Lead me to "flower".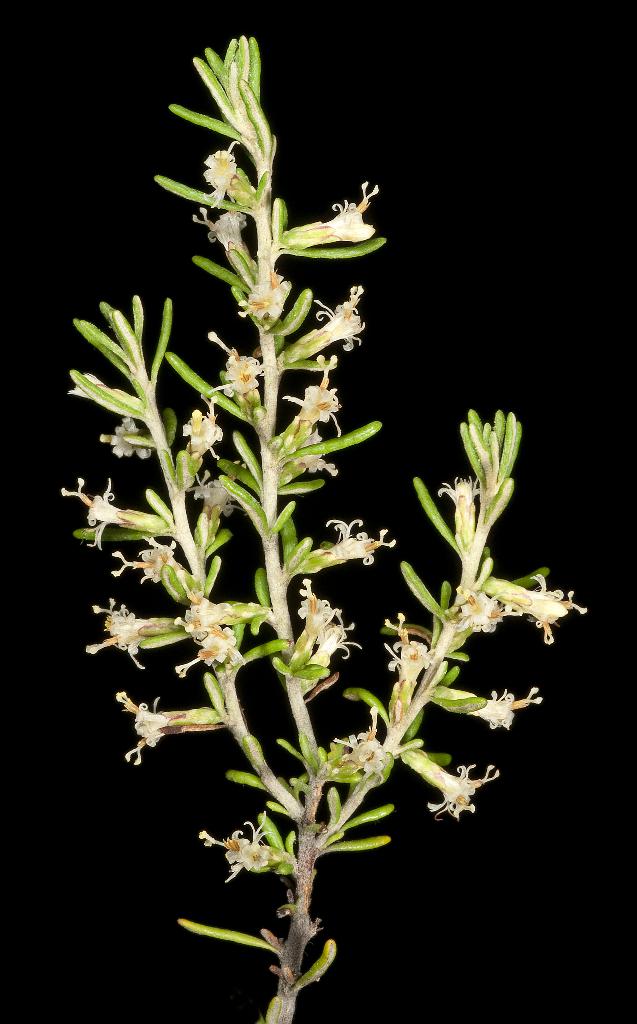
Lead to l=105, t=419, r=156, b=468.
